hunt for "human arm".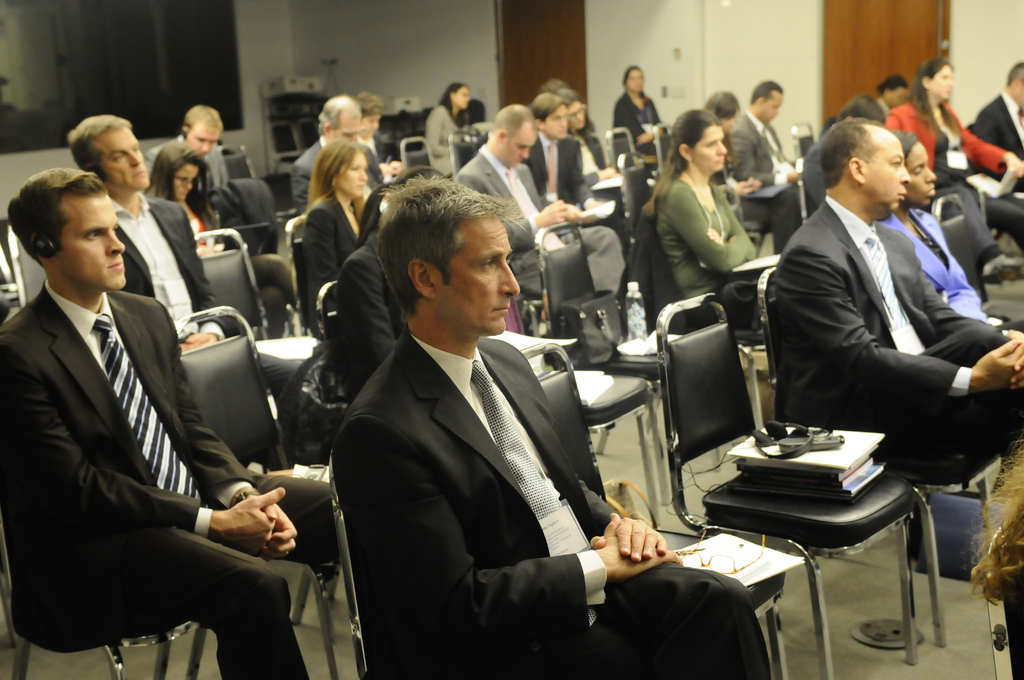
Hunted down at BBox(662, 193, 745, 271).
